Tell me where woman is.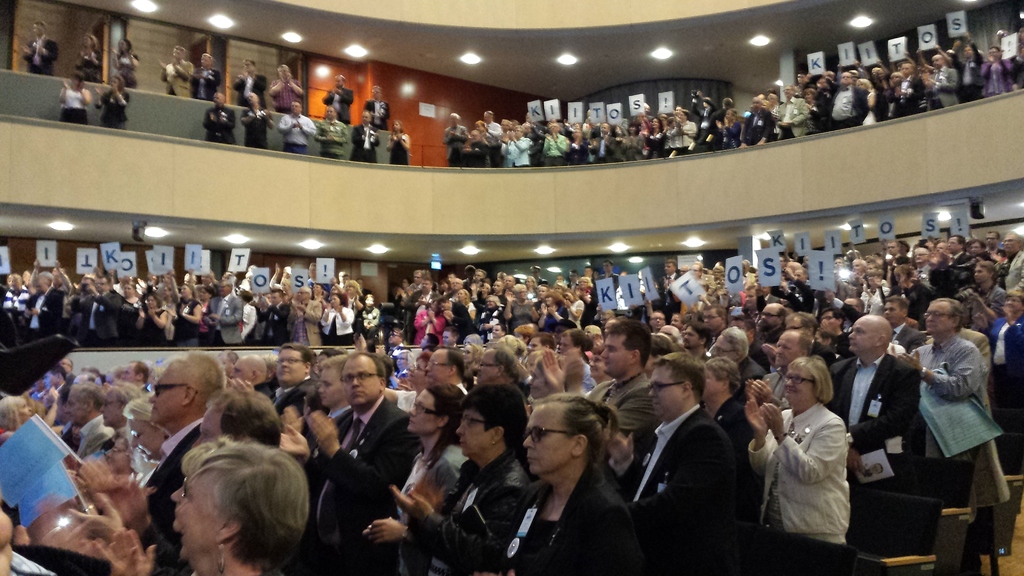
woman is at BBox(364, 383, 470, 575).
